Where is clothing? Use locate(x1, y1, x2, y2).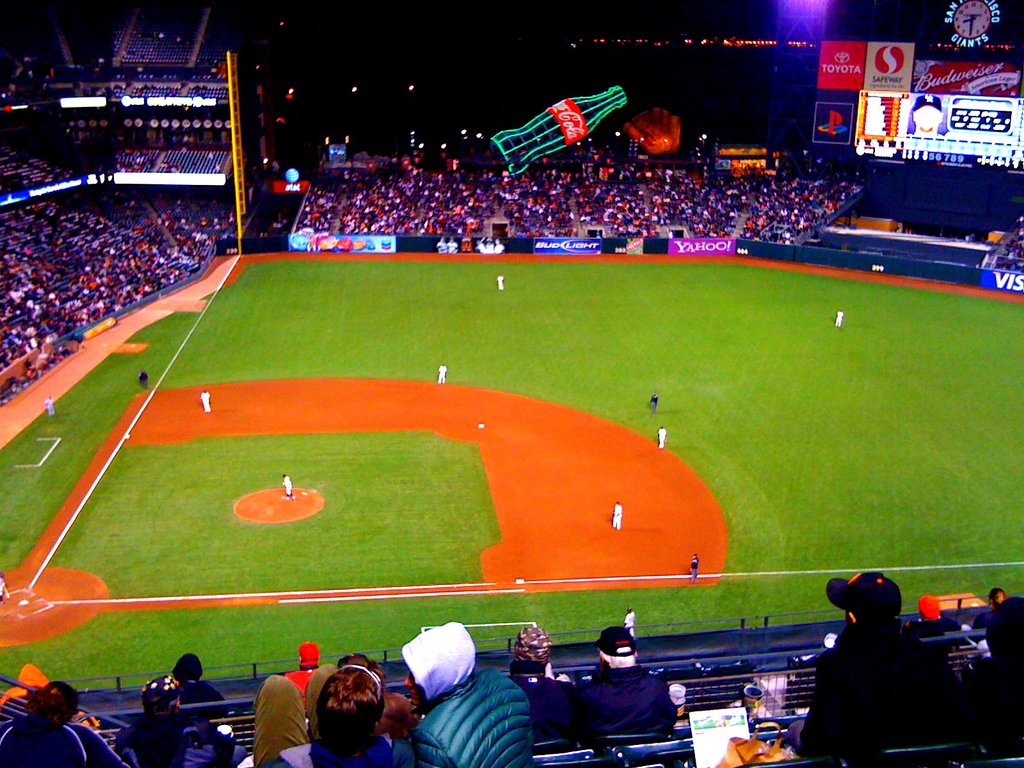
locate(410, 669, 534, 767).
